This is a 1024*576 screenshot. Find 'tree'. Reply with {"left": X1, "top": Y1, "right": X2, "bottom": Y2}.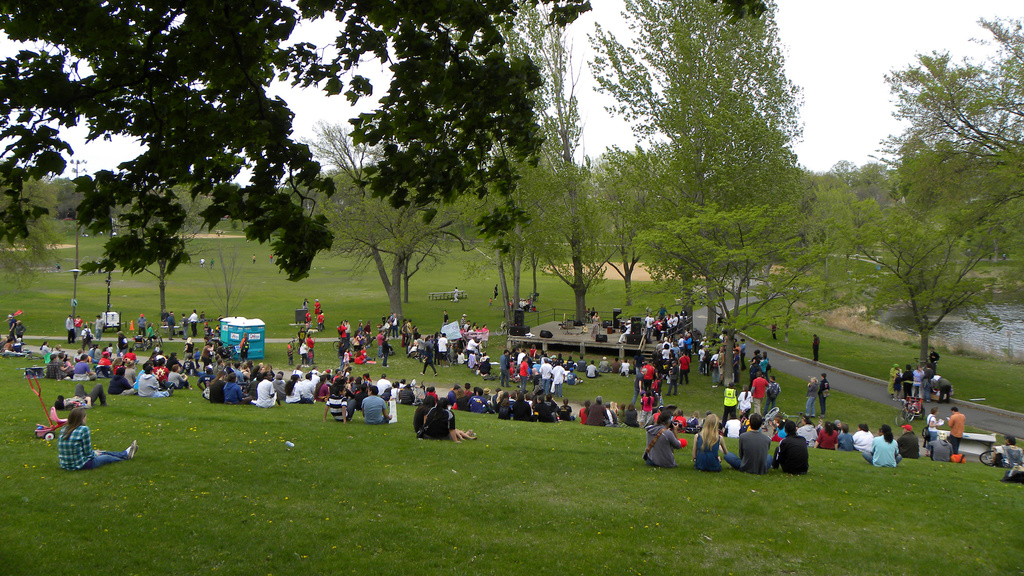
{"left": 477, "top": 0, "right": 593, "bottom": 335}.
